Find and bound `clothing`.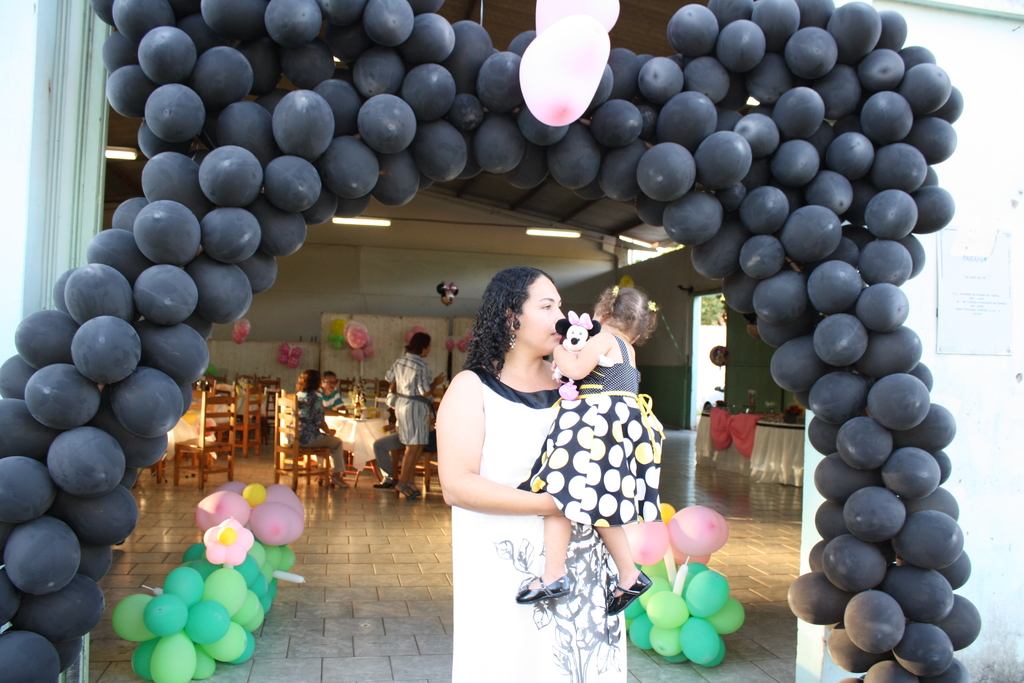
Bound: {"left": 518, "top": 329, "right": 676, "bottom": 529}.
